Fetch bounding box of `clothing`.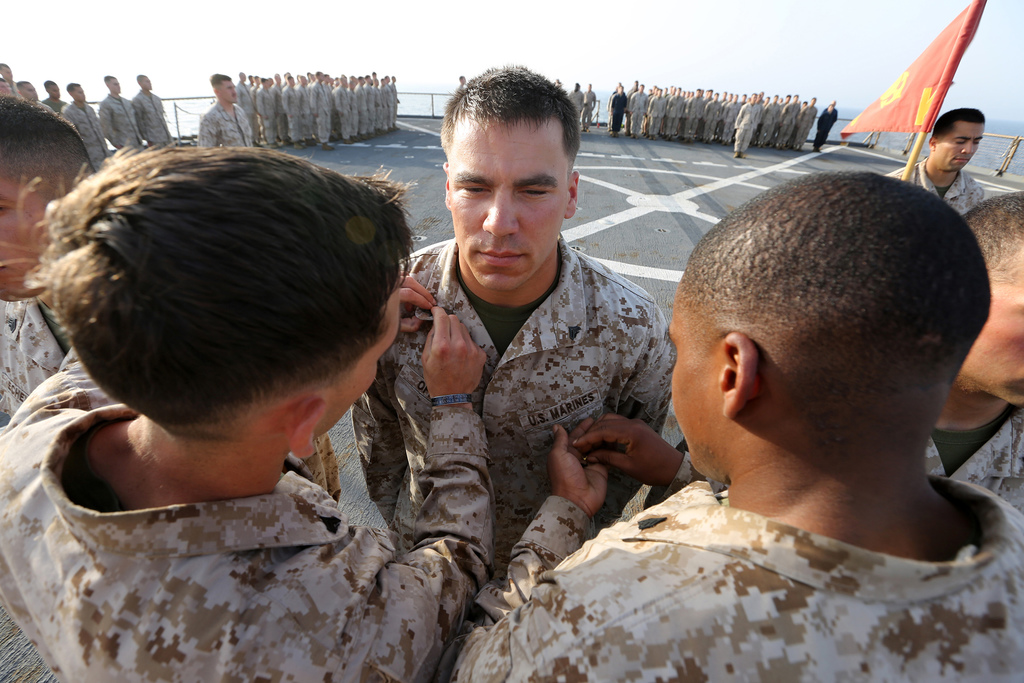
Bbox: box(333, 89, 353, 142).
